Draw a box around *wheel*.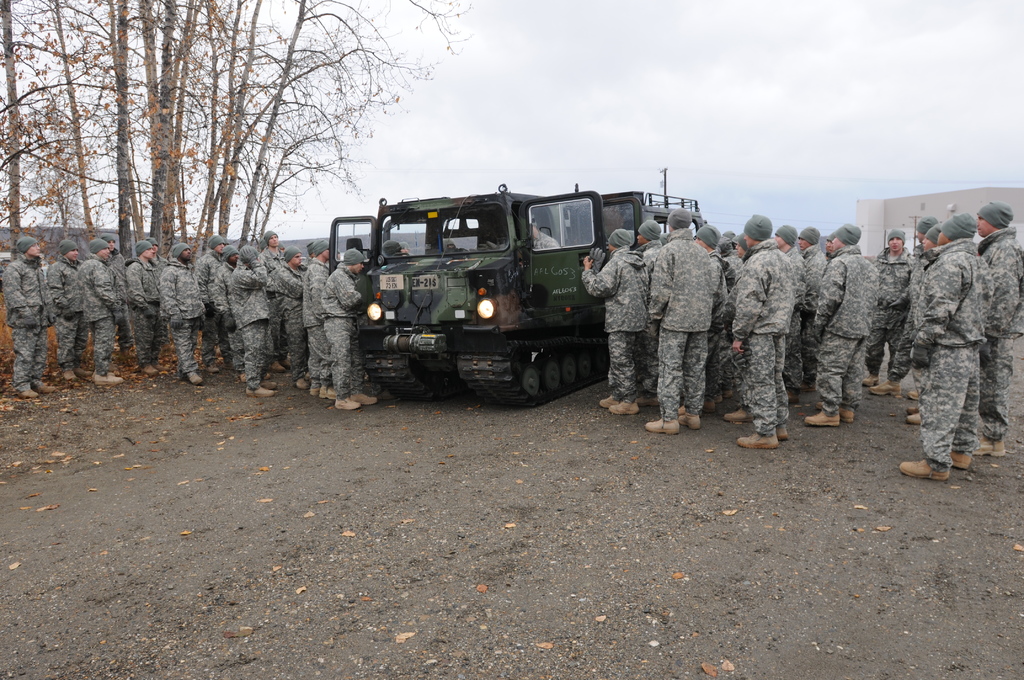
563:357:579:387.
